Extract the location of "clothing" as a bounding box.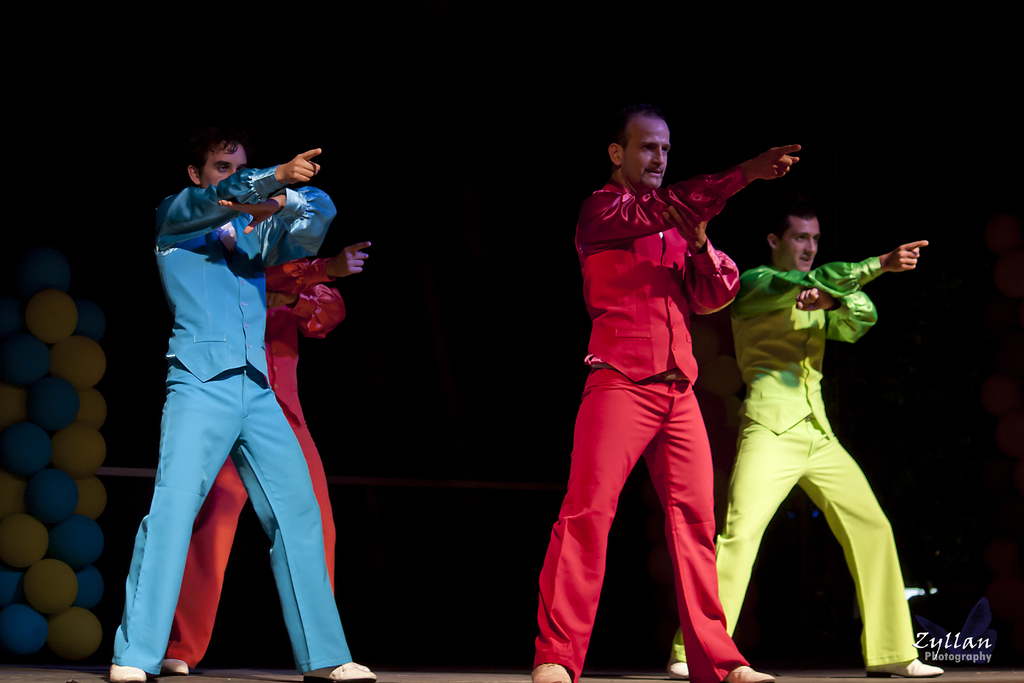
[x1=97, y1=184, x2=363, y2=670].
